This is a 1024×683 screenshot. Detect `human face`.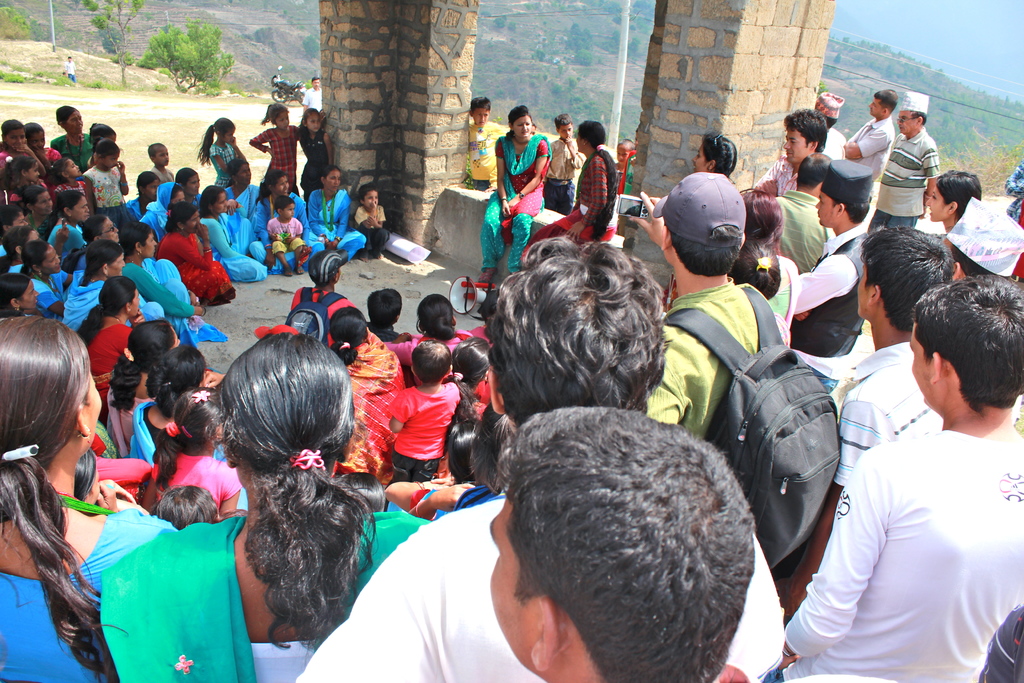
[275,110,289,131].
